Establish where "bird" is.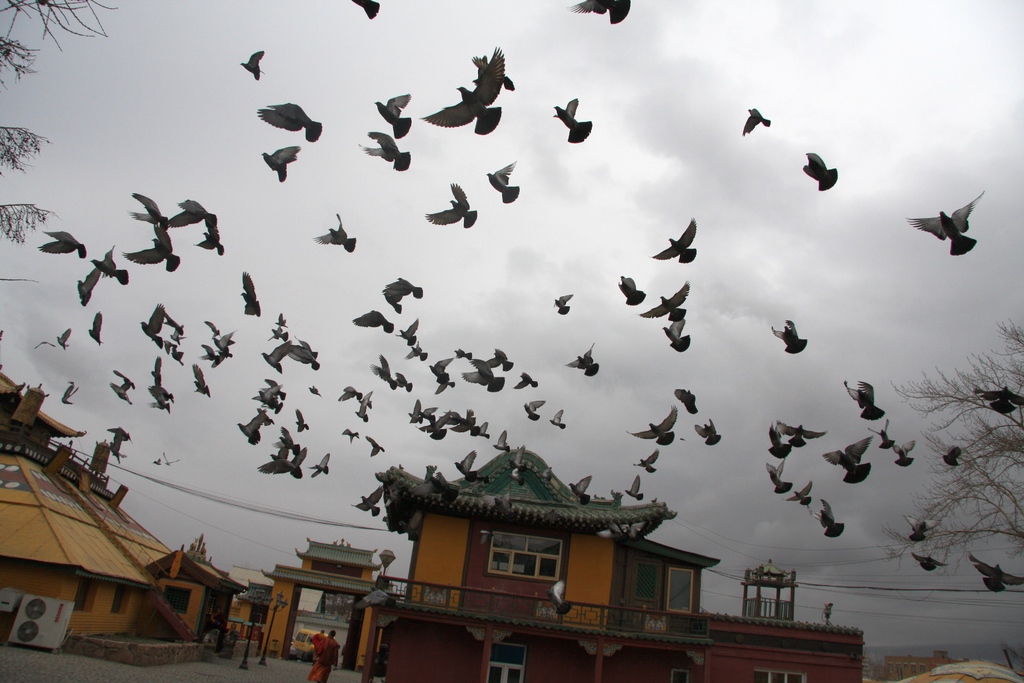
Established at pyautogui.locateOnScreen(619, 471, 644, 501).
